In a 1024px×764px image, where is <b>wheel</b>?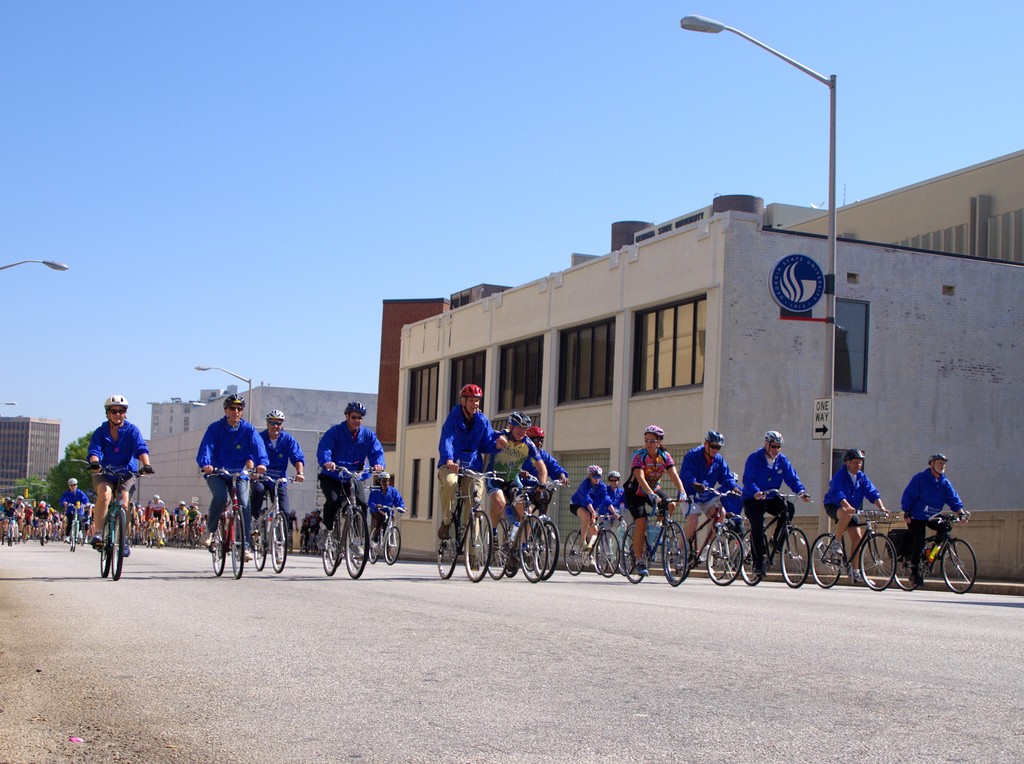
941/537/978/594.
